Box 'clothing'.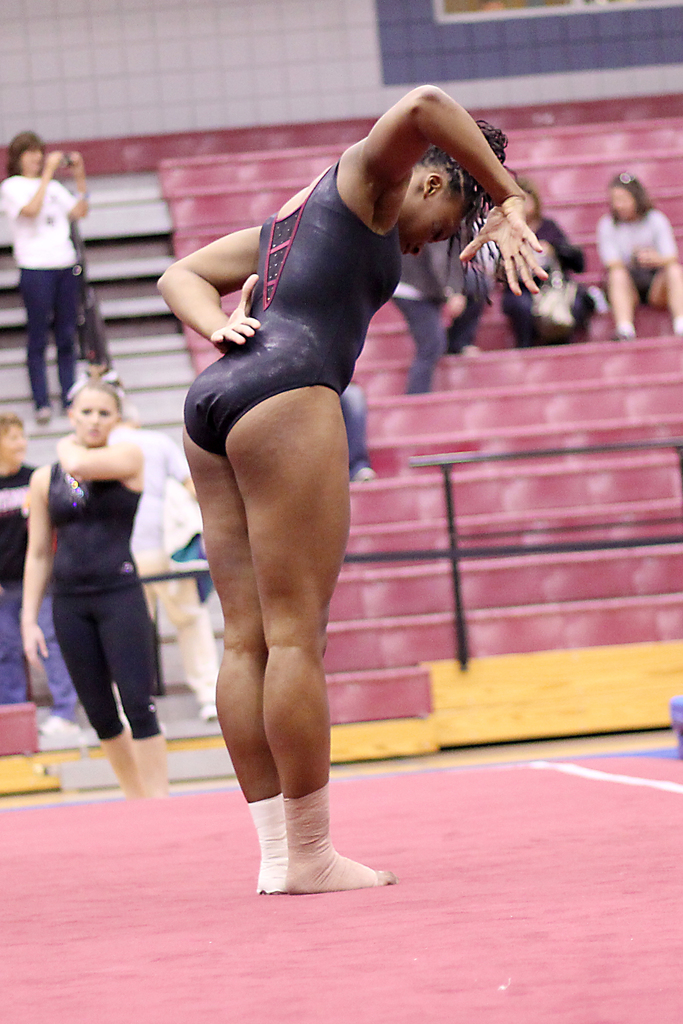
region(177, 148, 408, 469).
